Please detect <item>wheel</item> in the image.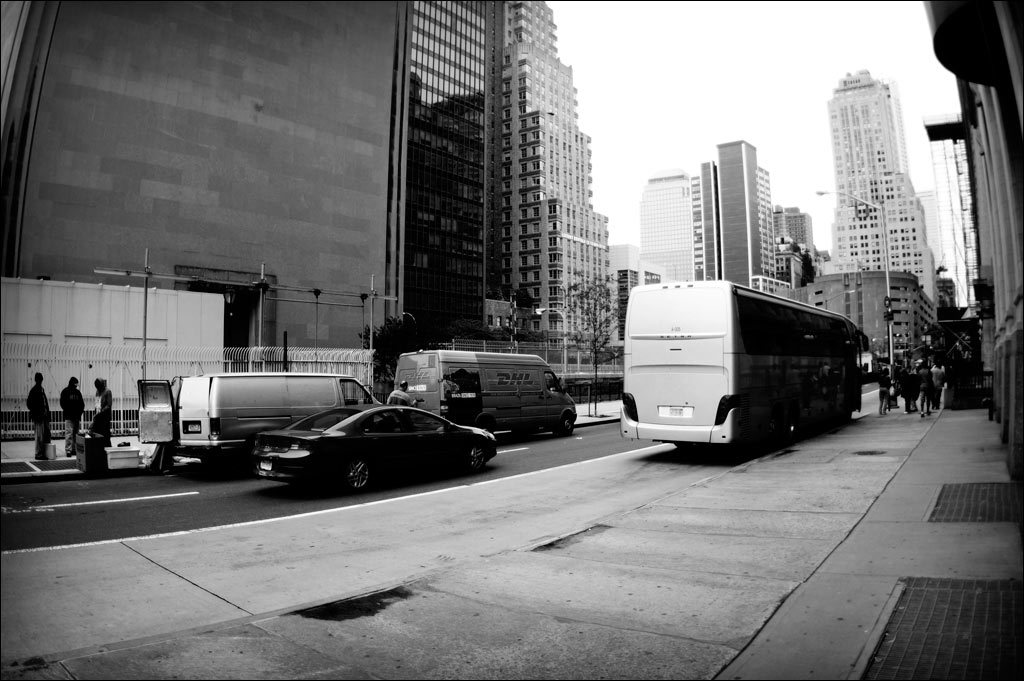
{"x1": 466, "y1": 452, "x2": 484, "y2": 473}.
